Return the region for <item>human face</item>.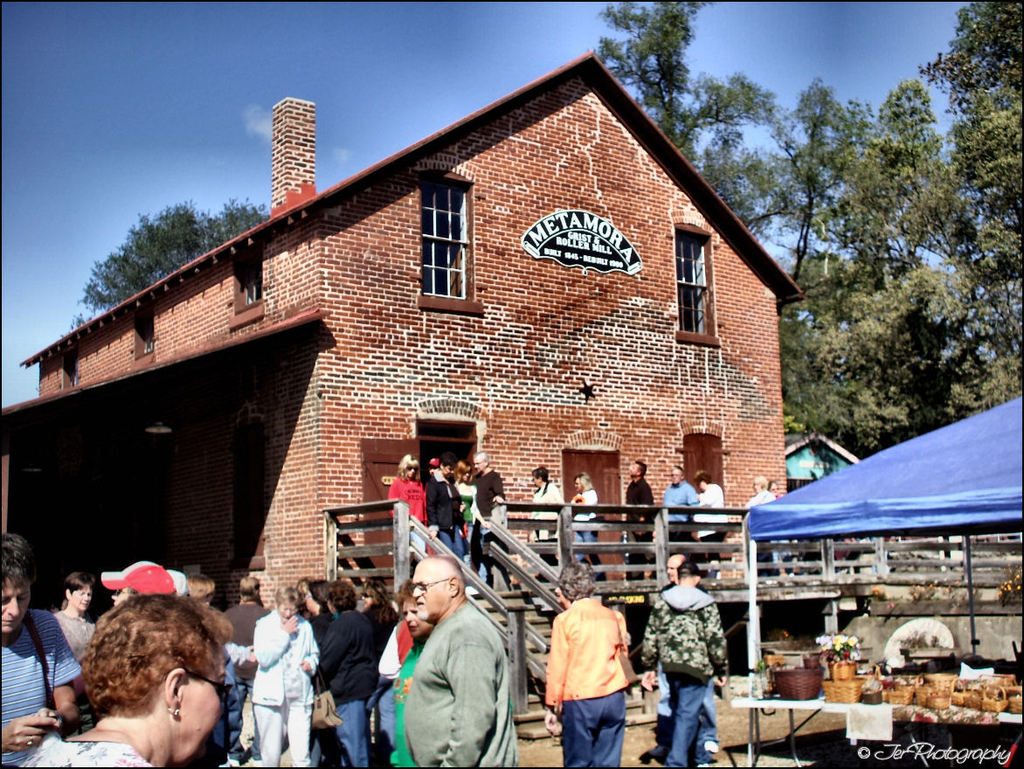
<region>179, 646, 225, 760</region>.
